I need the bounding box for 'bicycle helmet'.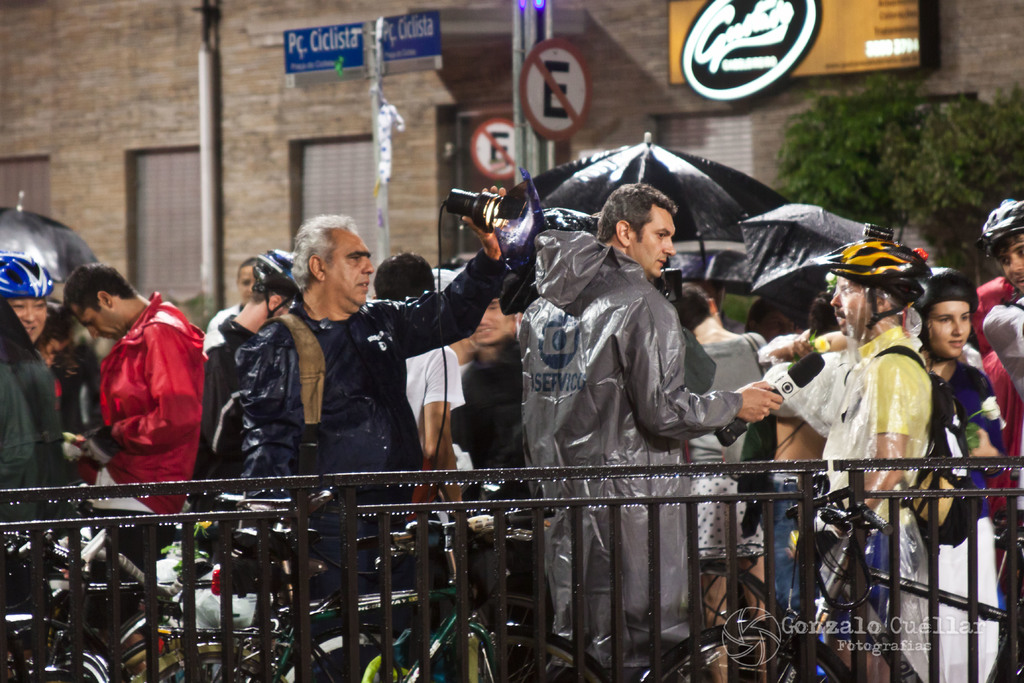
Here it is: Rect(920, 263, 976, 310).
